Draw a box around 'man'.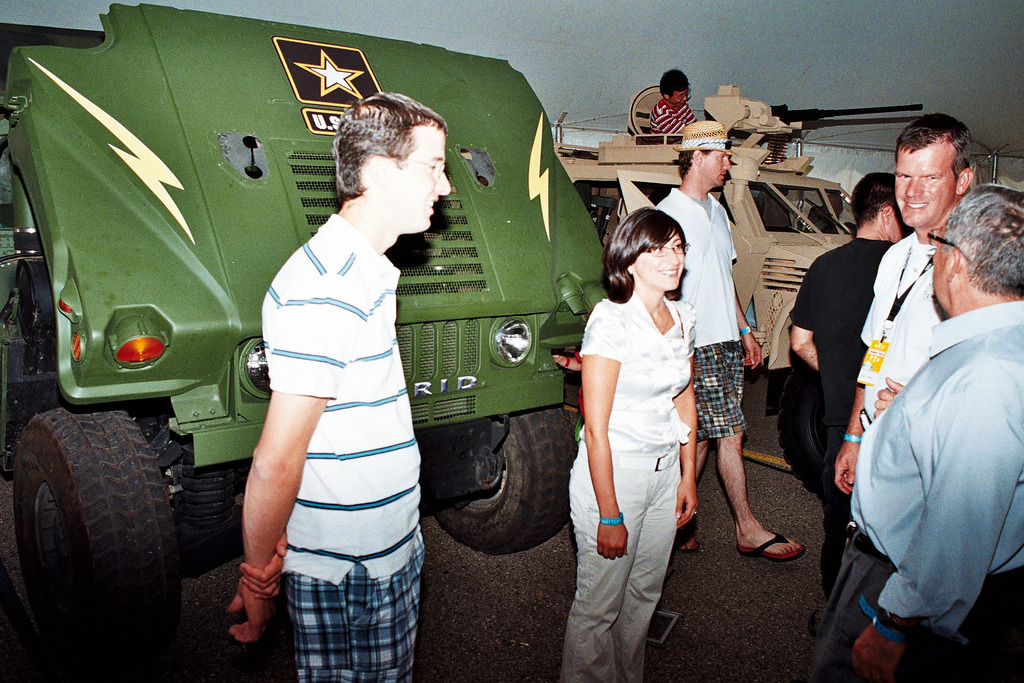
653:69:703:142.
